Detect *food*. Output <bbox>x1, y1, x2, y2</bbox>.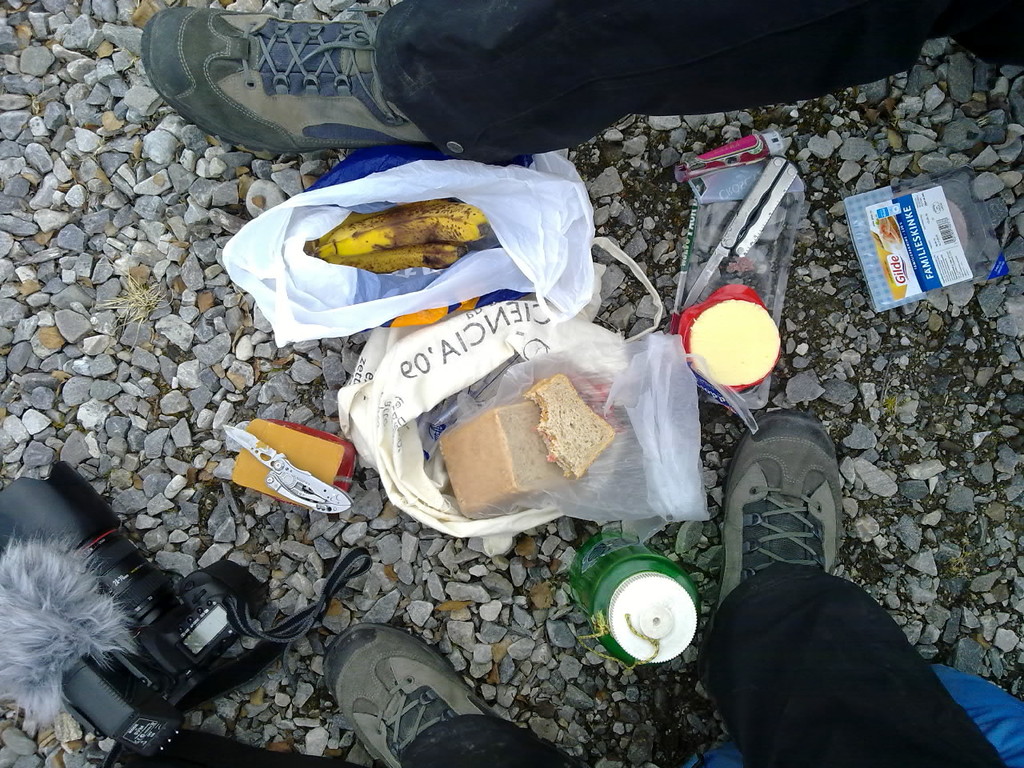
<bbox>304, 197, 495, 273</bbox>.
